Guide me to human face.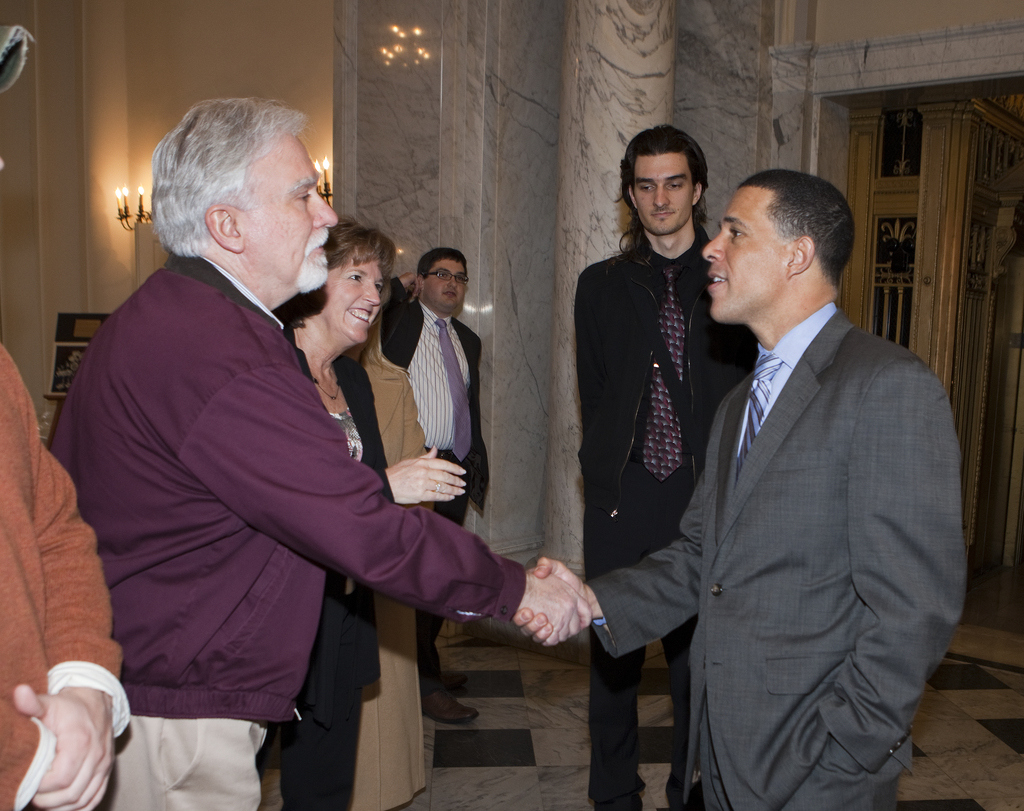
Guidance: (700,186,790,319).
